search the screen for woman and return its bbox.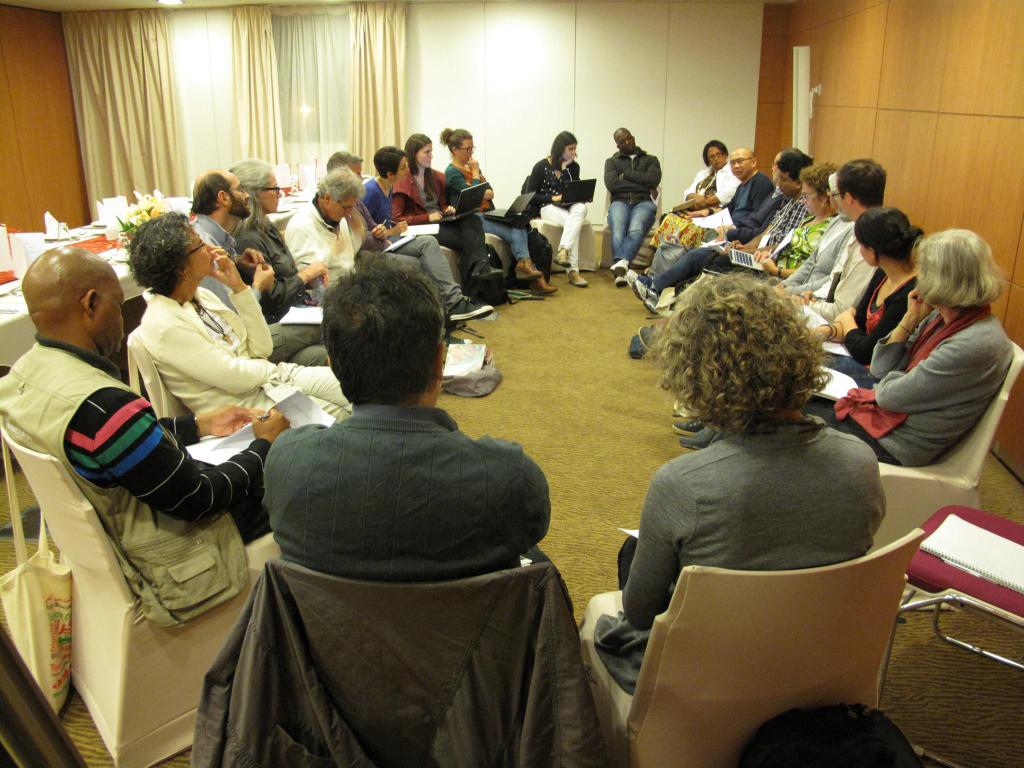
Found: box(127, 211, 354, 422).
